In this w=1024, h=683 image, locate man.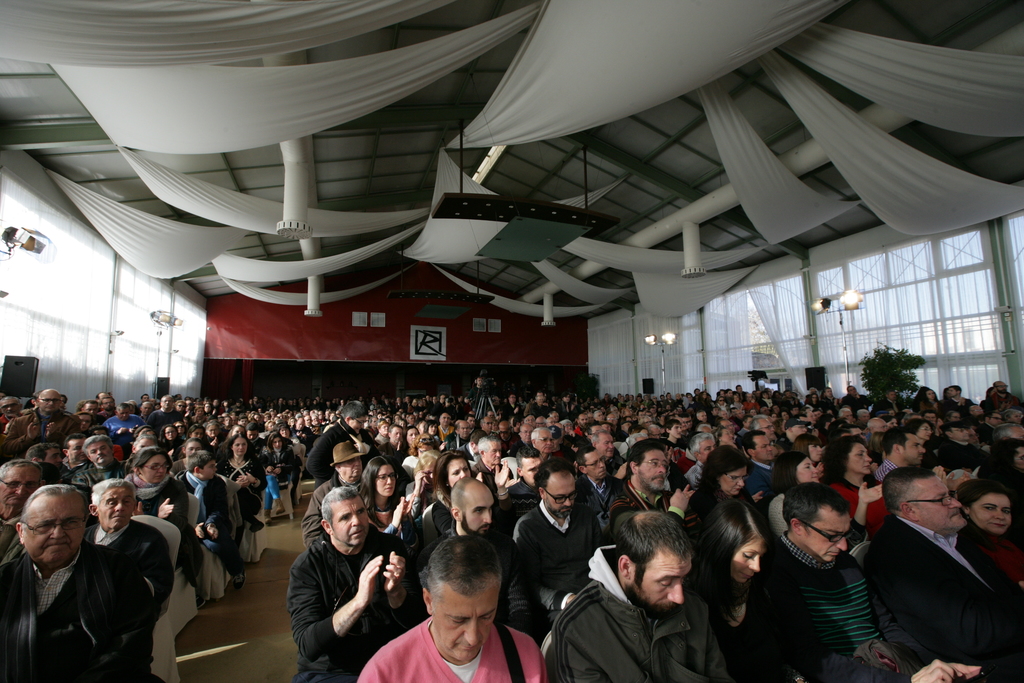
Bounding box: (471,434,511,497).
